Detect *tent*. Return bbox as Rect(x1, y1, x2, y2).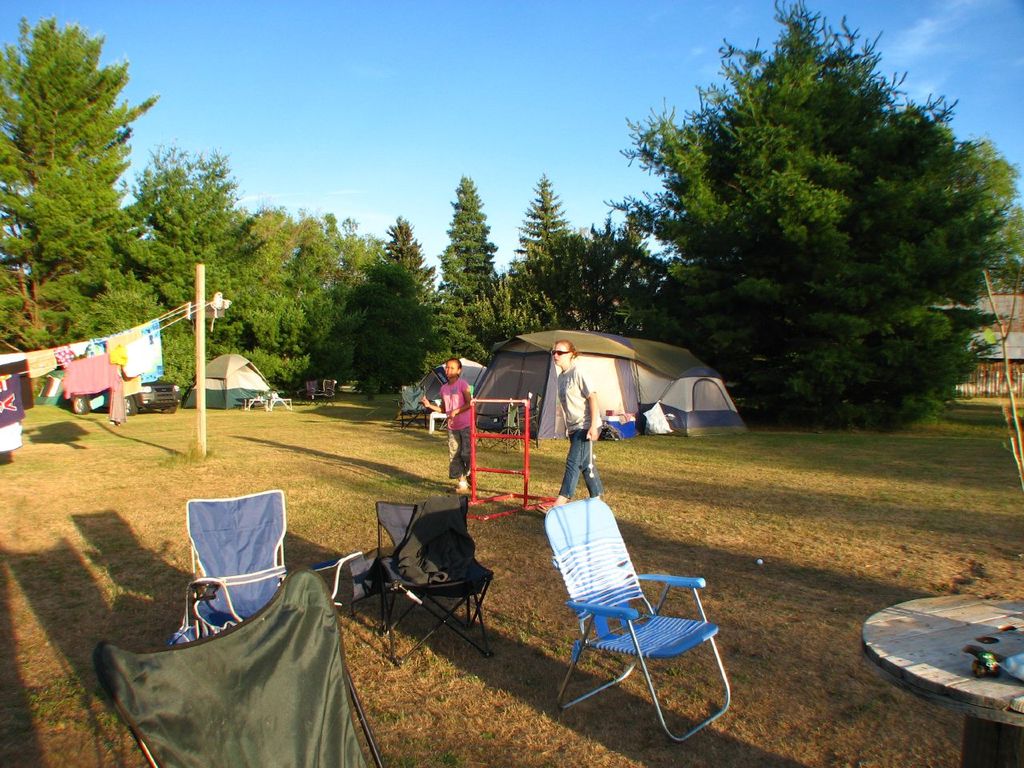
Rect(187, 352, 282, 406).
